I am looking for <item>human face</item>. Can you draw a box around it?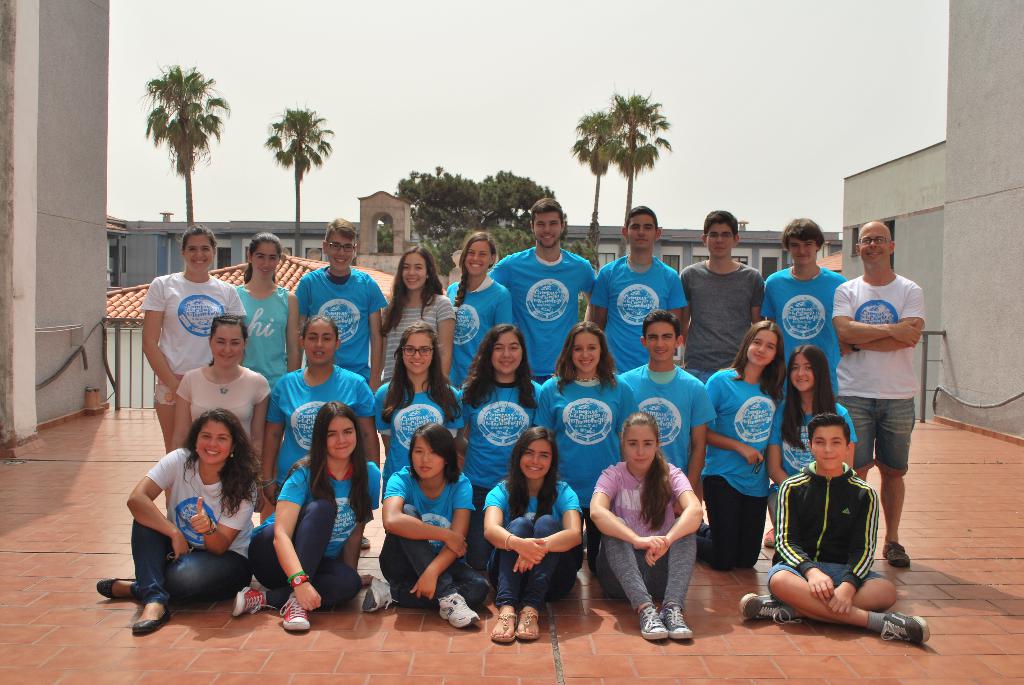
Sure, the bounding box is [x1=533, y1=212, x2=562, y2=248].
